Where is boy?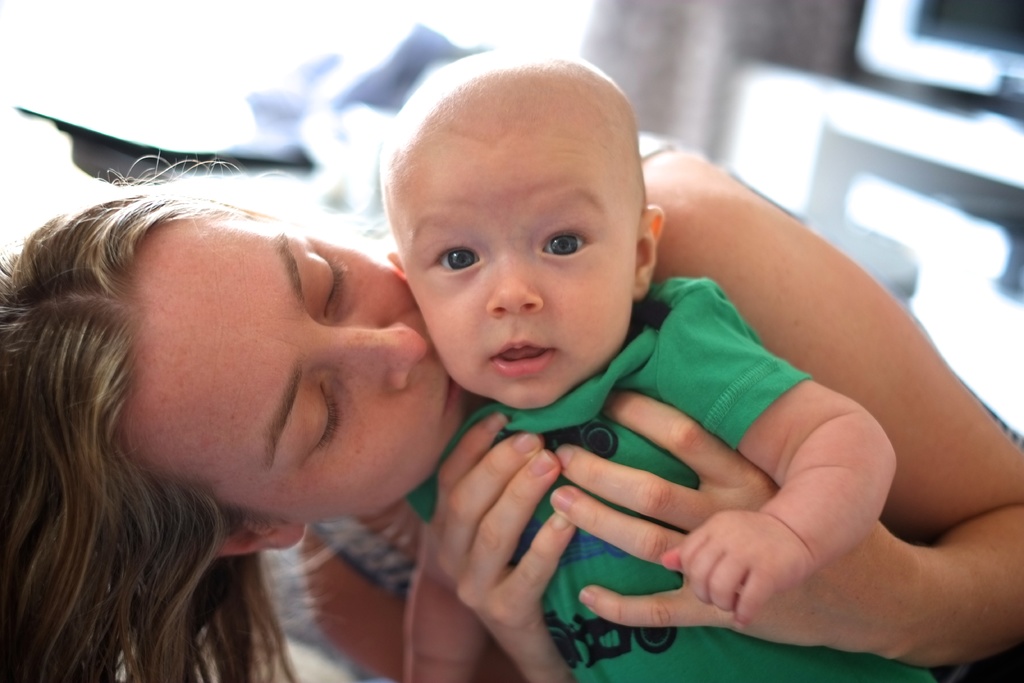
<region>374, 40, 934, 682</region>.
